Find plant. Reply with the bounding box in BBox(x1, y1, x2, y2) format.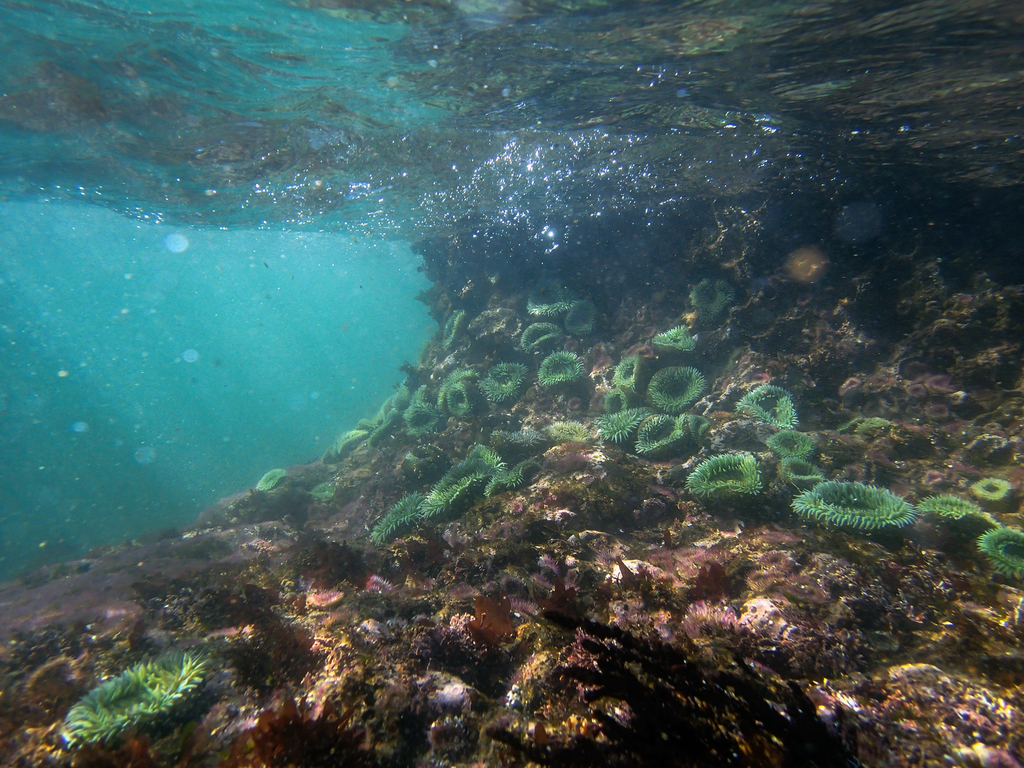
BBox(543, 422, 592, 444).
